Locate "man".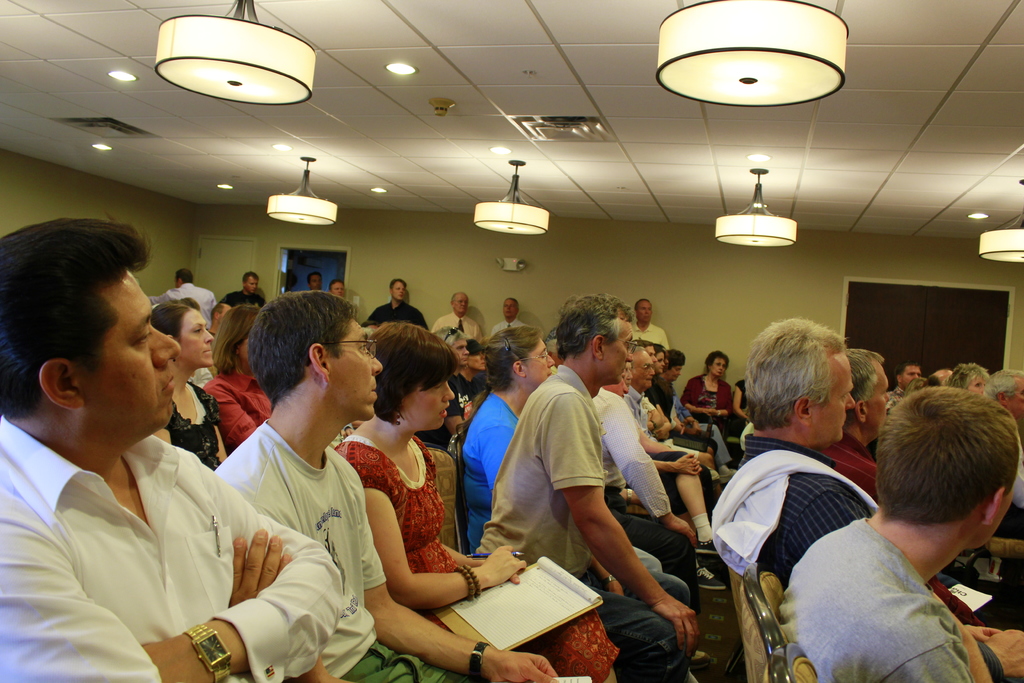
Bounding box: [left=360, top=321, right=380, bottom=333].
